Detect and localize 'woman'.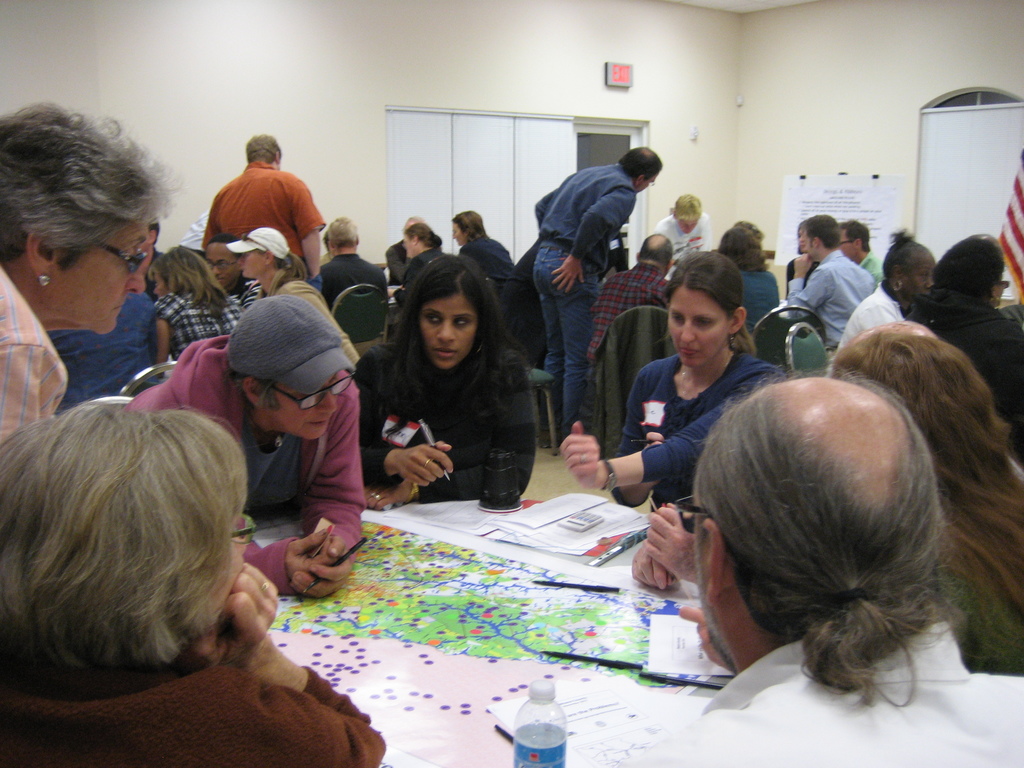
Localized at bbox(447, 209, 518, 298).
